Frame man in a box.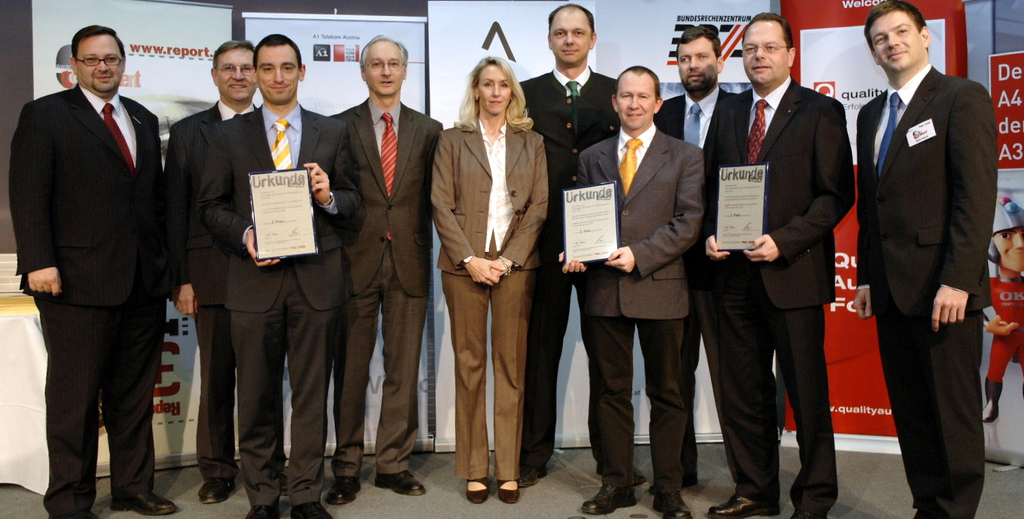
{"left": 514, "top": 3, "right": 646, "bottom": 483}.
